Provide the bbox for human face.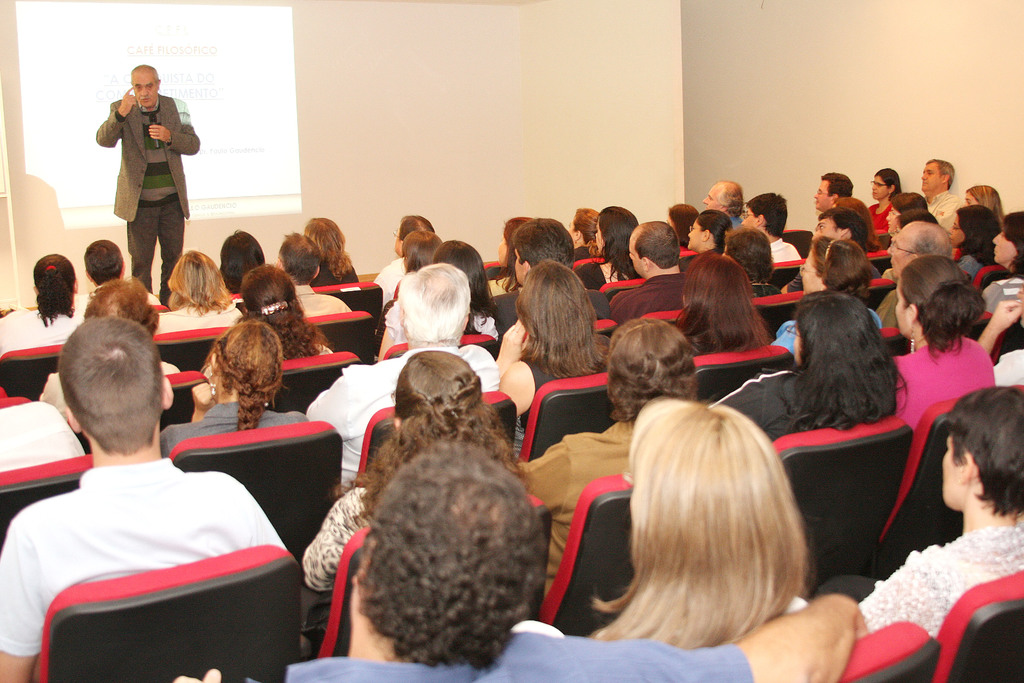
[x1=871, y1=177, x2=886, y2=200].
